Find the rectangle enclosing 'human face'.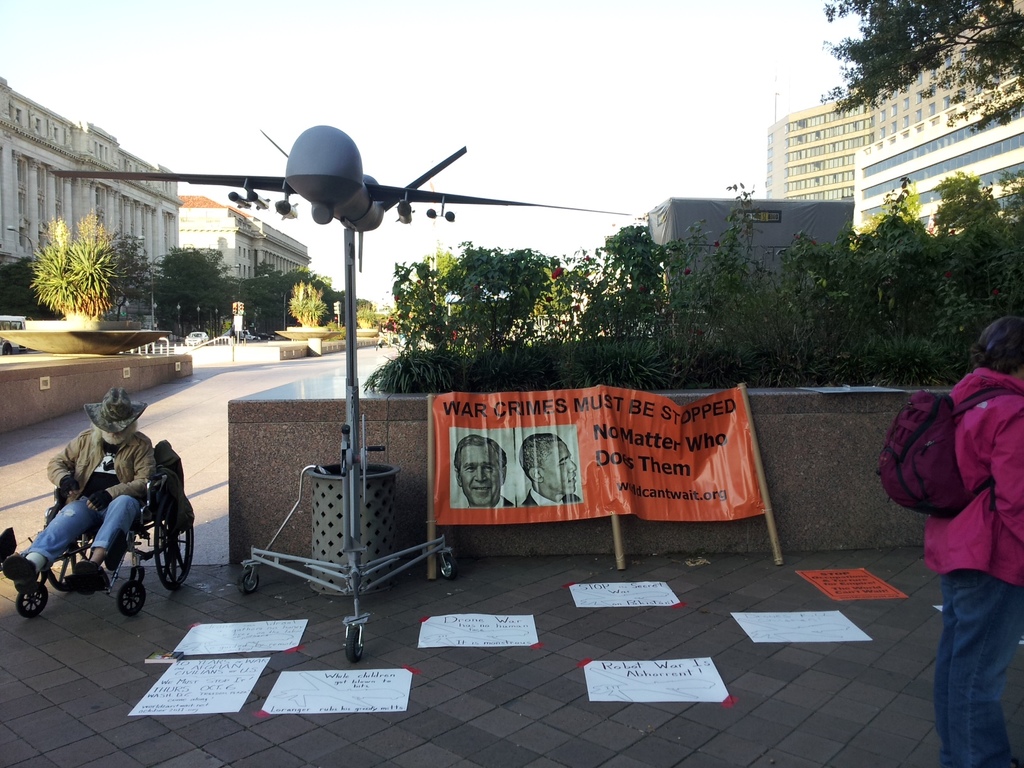
<region>540, 440, 579, 494</region>.
